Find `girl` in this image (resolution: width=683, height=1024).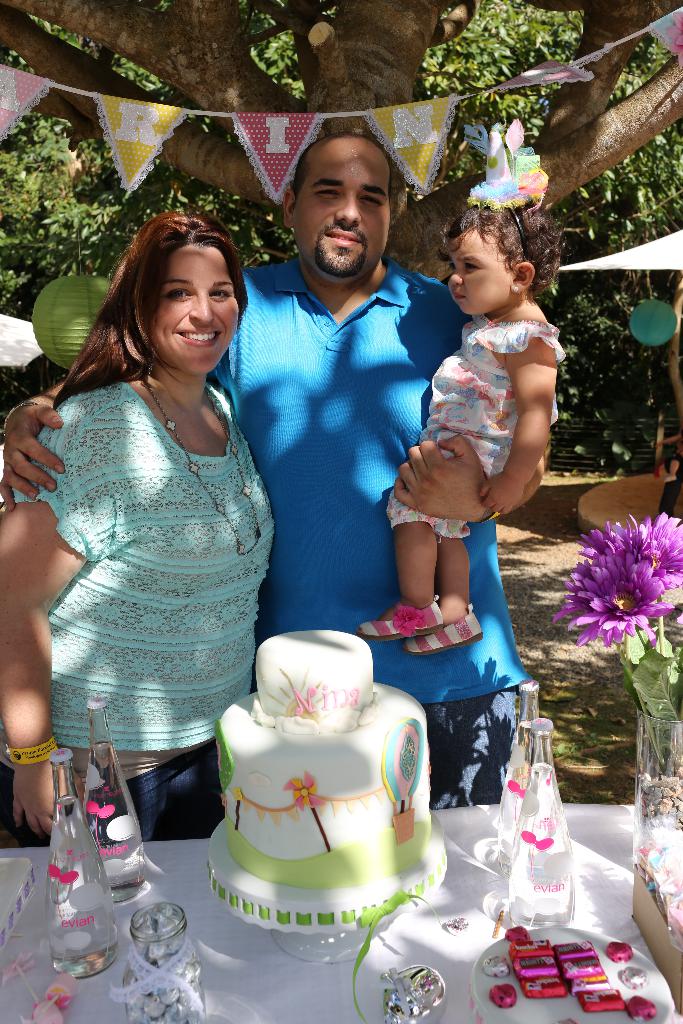
<bbox>359, 118, 566, 655</bbox>.
